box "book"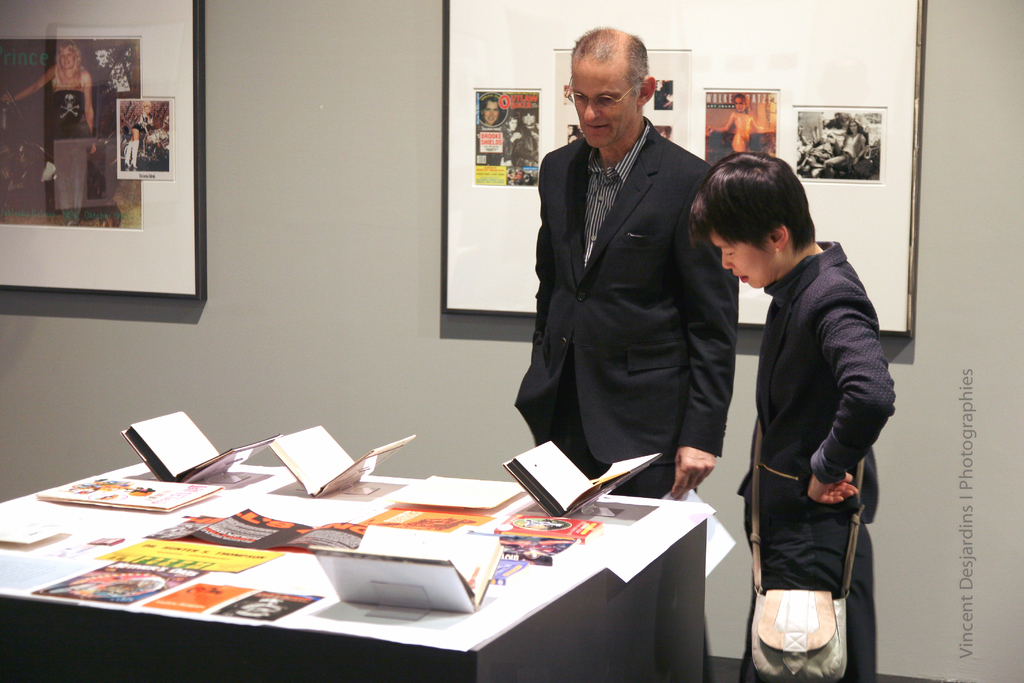
[x1=123, y1=406, x2=271, y2=488]
